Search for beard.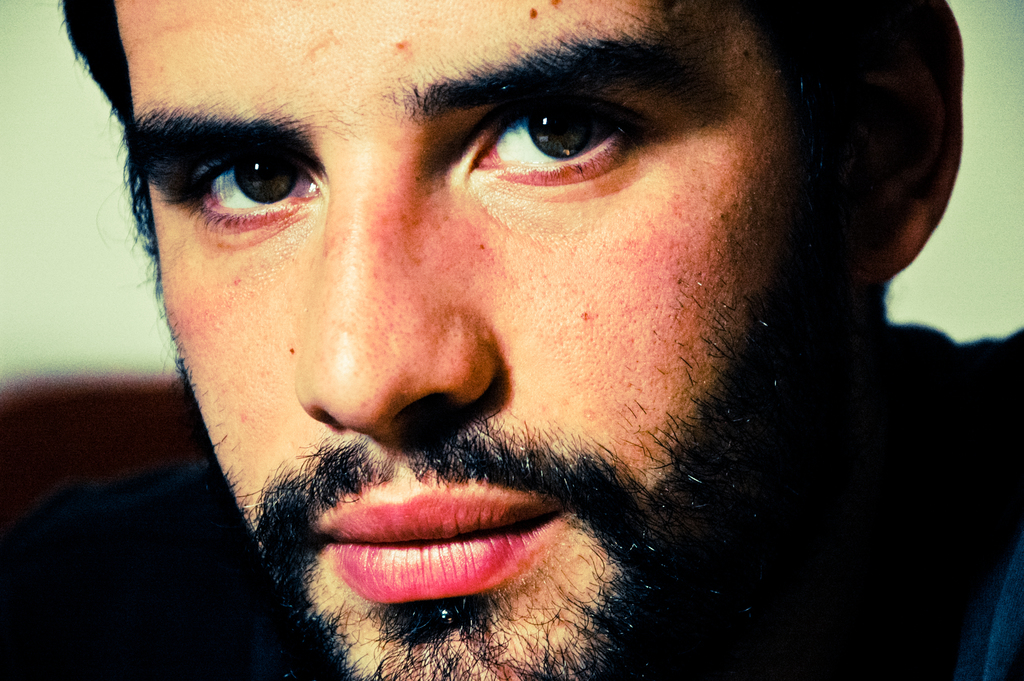
Found at (173, 185, 860, 680).
